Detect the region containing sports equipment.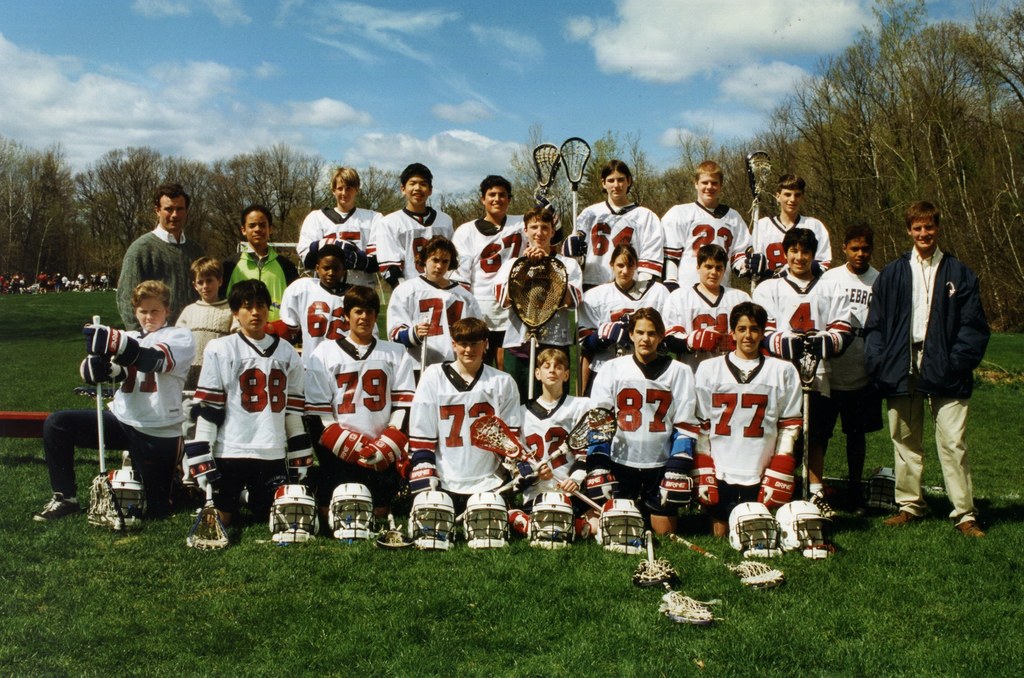
box(286, 434, 316, 480).
